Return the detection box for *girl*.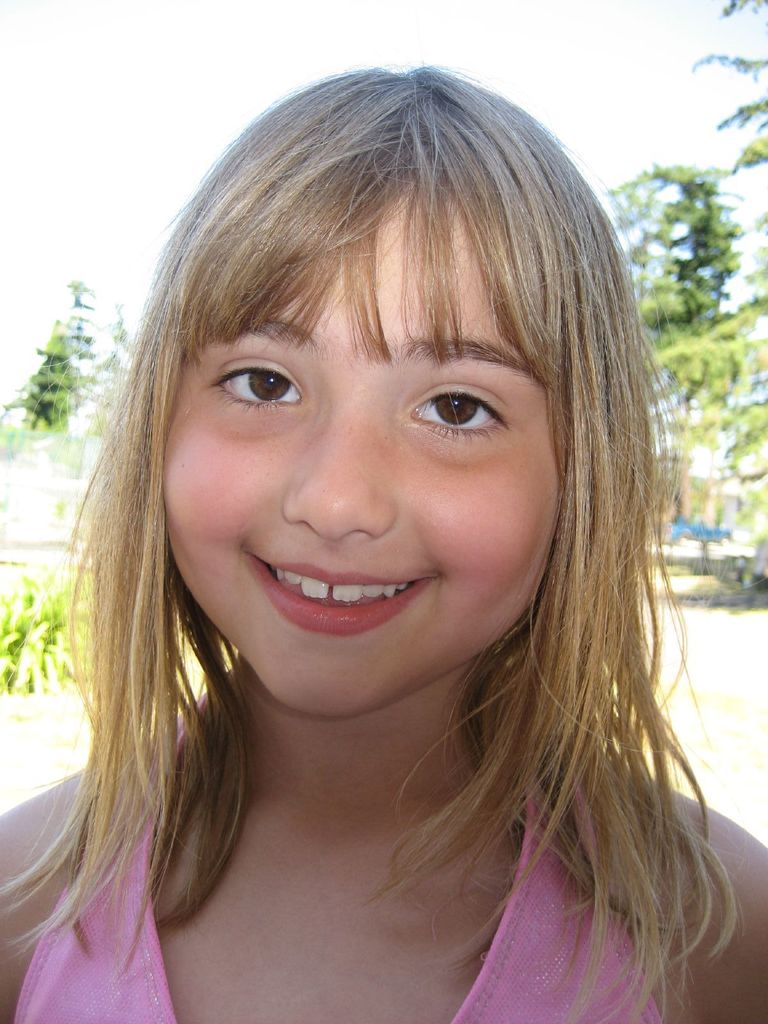
[x1=0, y1=56, x2=767, y2=1023].
